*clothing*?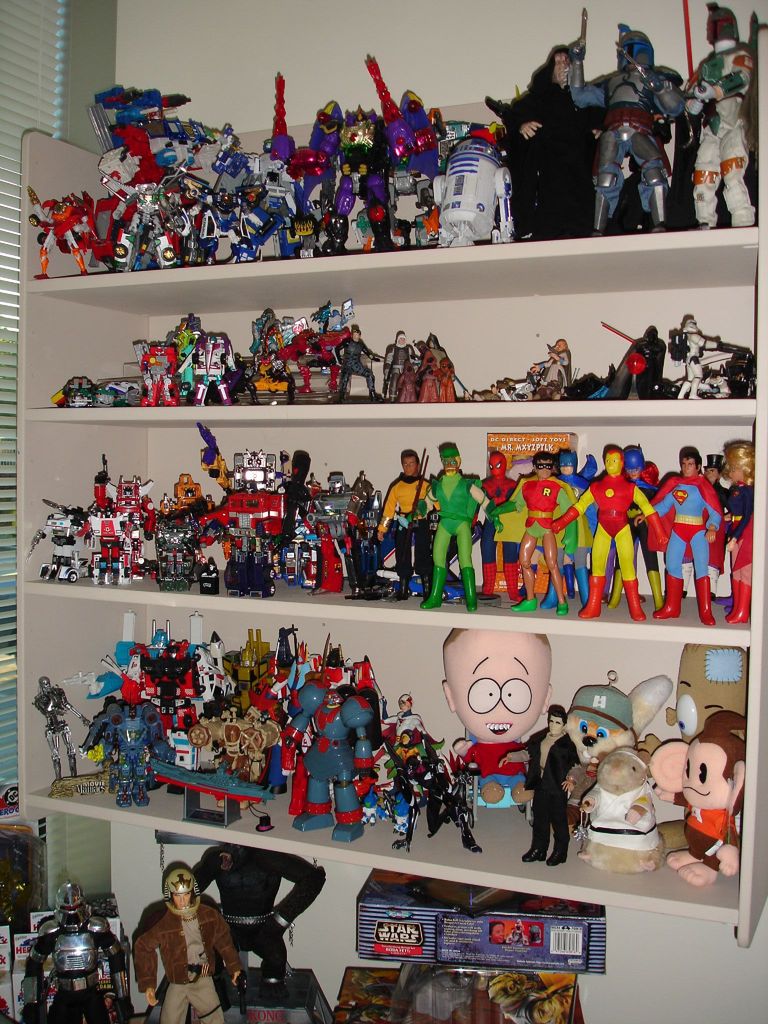
Rect(684, 812, 736, 843)
